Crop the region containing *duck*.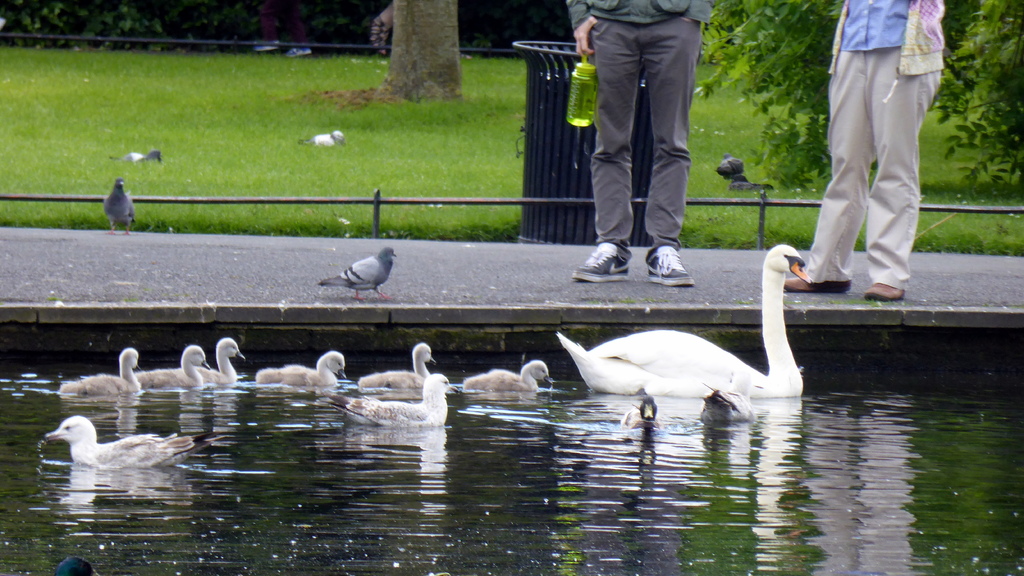
Crop region: [205, 336, 247, 380].
